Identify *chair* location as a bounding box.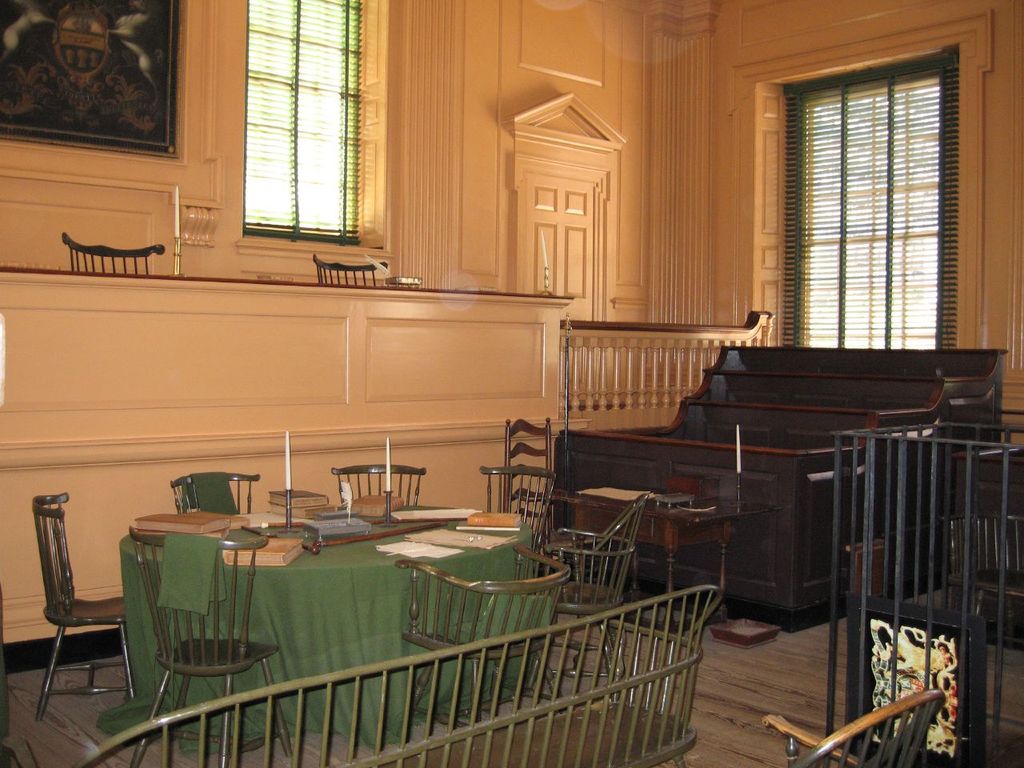
332 466 425 502.
